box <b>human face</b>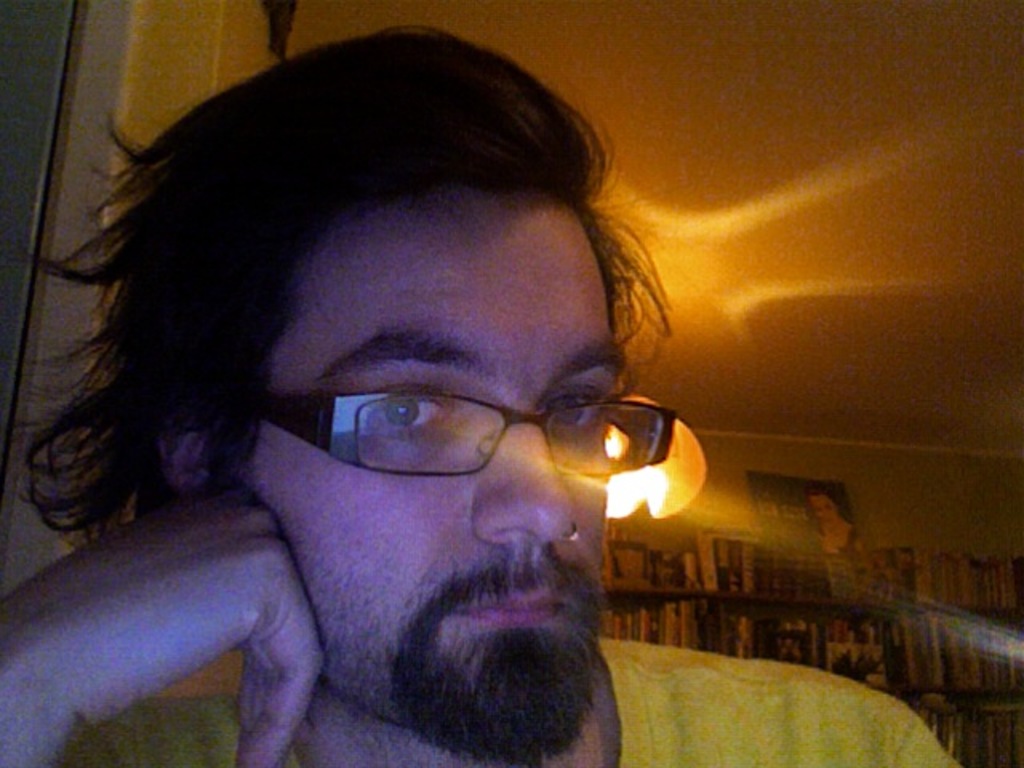
x1=242, y1=194, x2=629, y2=766
